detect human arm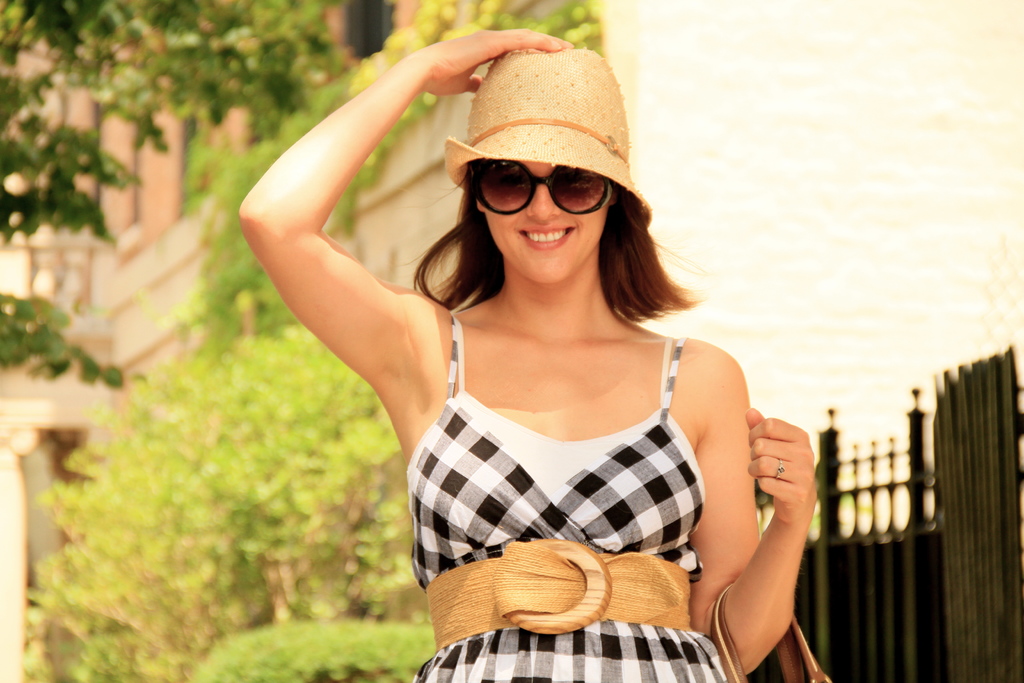
229, 26, 573, 425
